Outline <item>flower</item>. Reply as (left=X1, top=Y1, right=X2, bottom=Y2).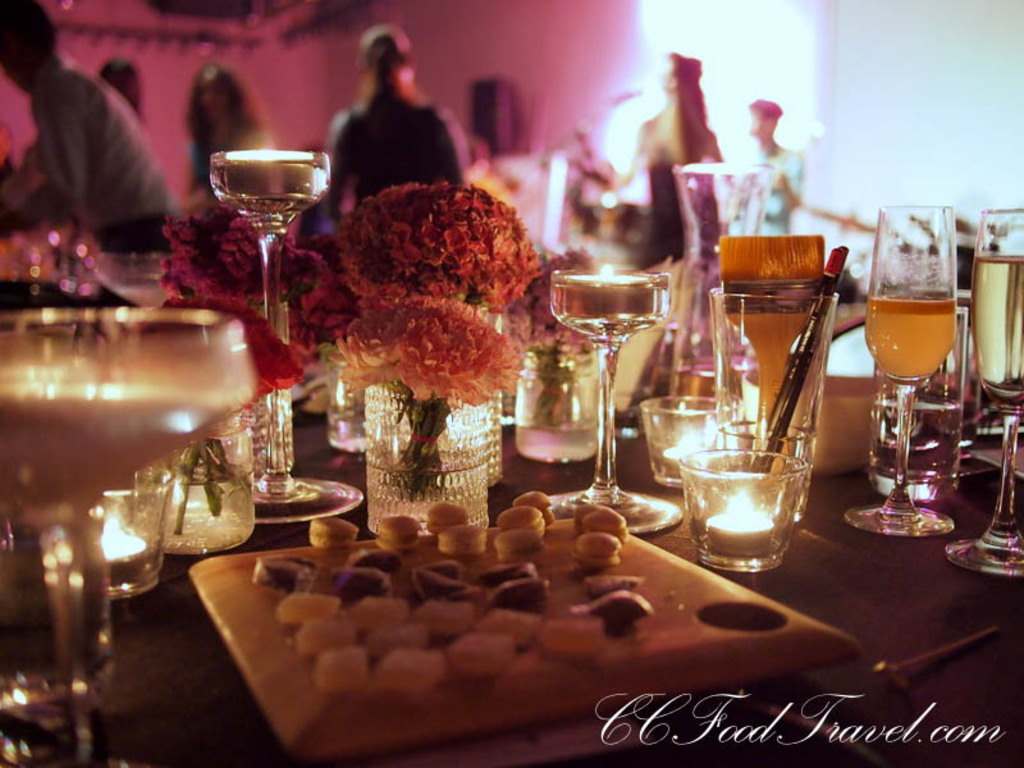
(left=155, top=288, right=314, bottom=413).
